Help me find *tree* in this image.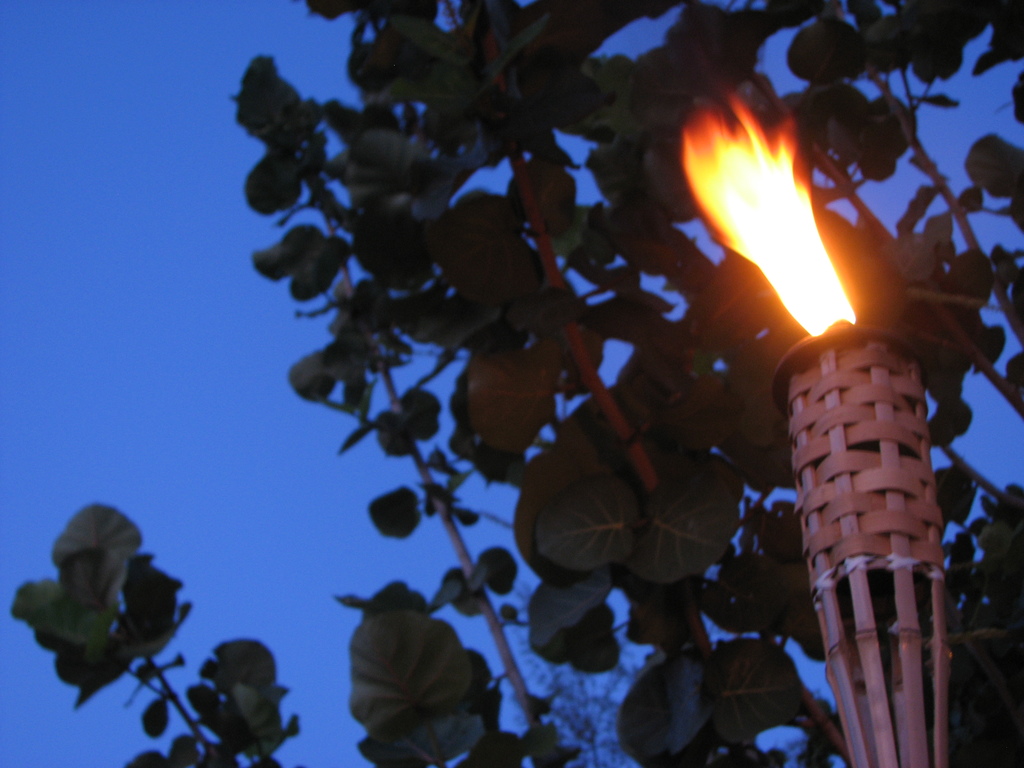
Found it: BBox(12, 0, 1023, 767).
